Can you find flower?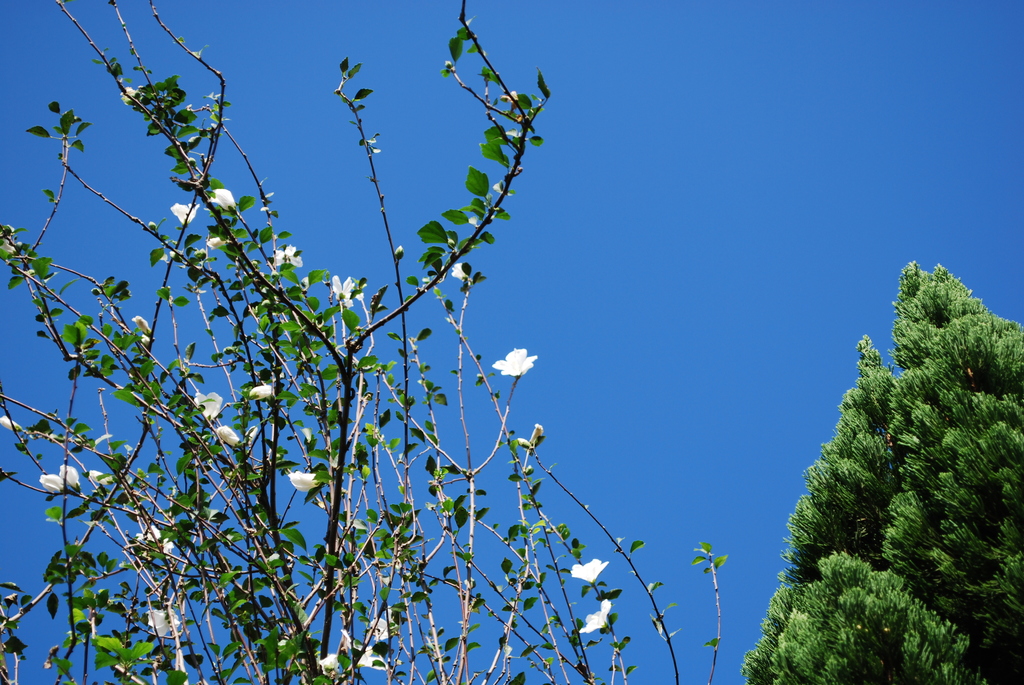
Yes, bounding box: [275, 246, 315, 269].
